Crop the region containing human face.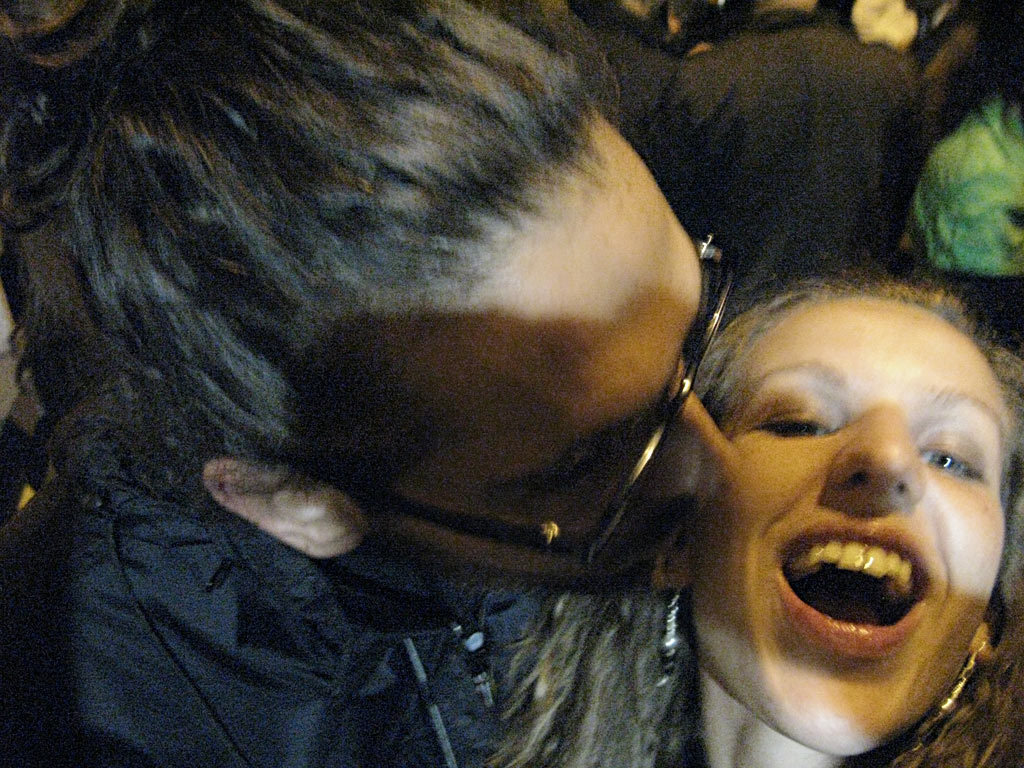
Crop region: [696, 302, 1009, 762].
